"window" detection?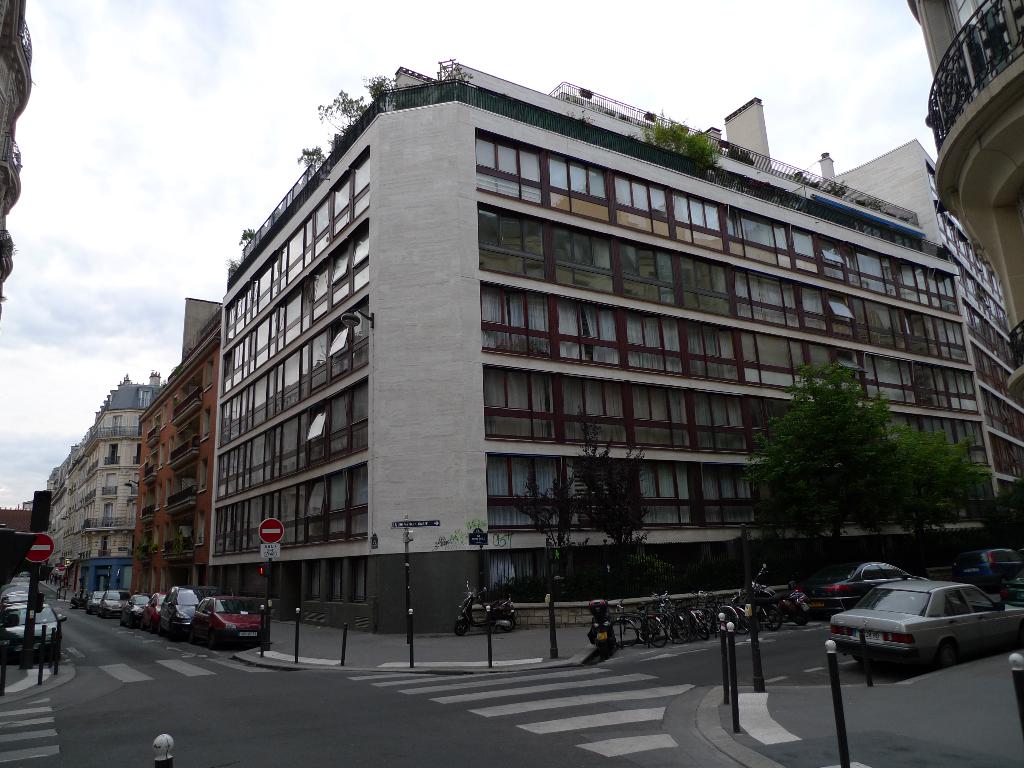
region(262, 423, 271, 480)
